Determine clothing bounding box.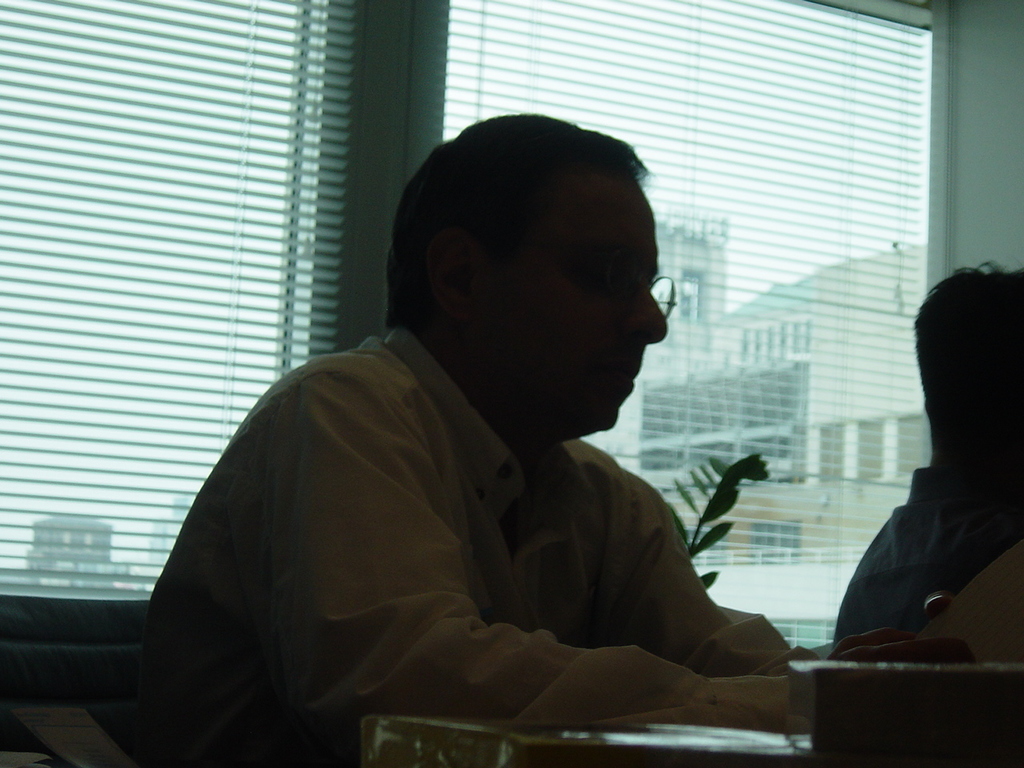
Determined: 127 289 792 744.
